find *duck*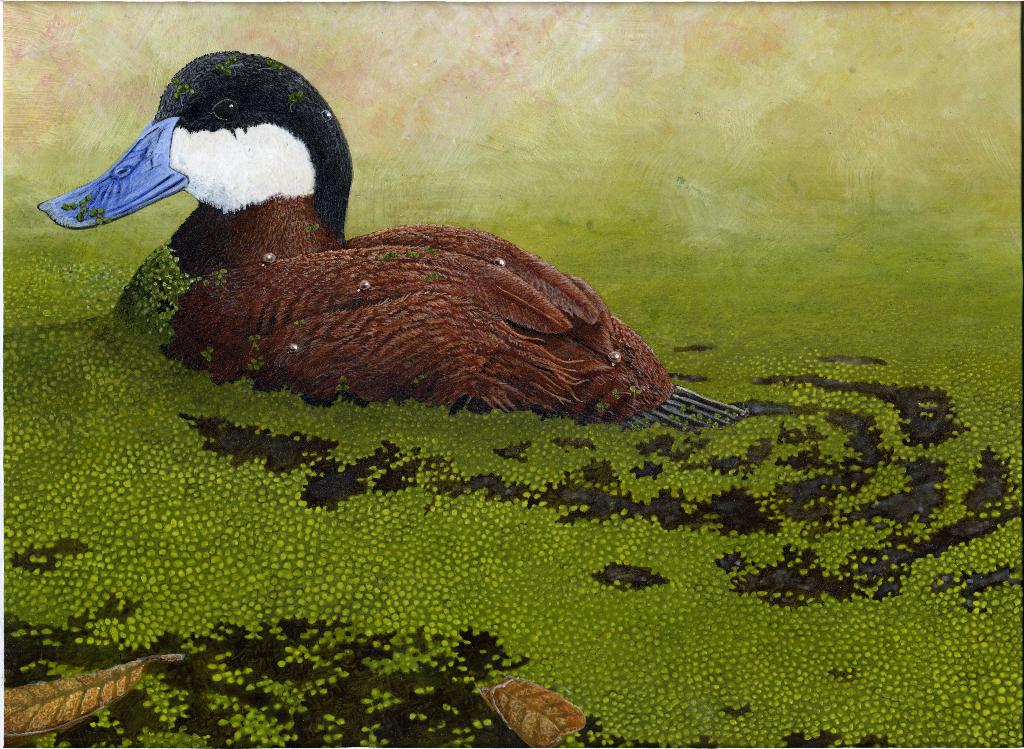
bbox=[86, 40, 756, 458]
